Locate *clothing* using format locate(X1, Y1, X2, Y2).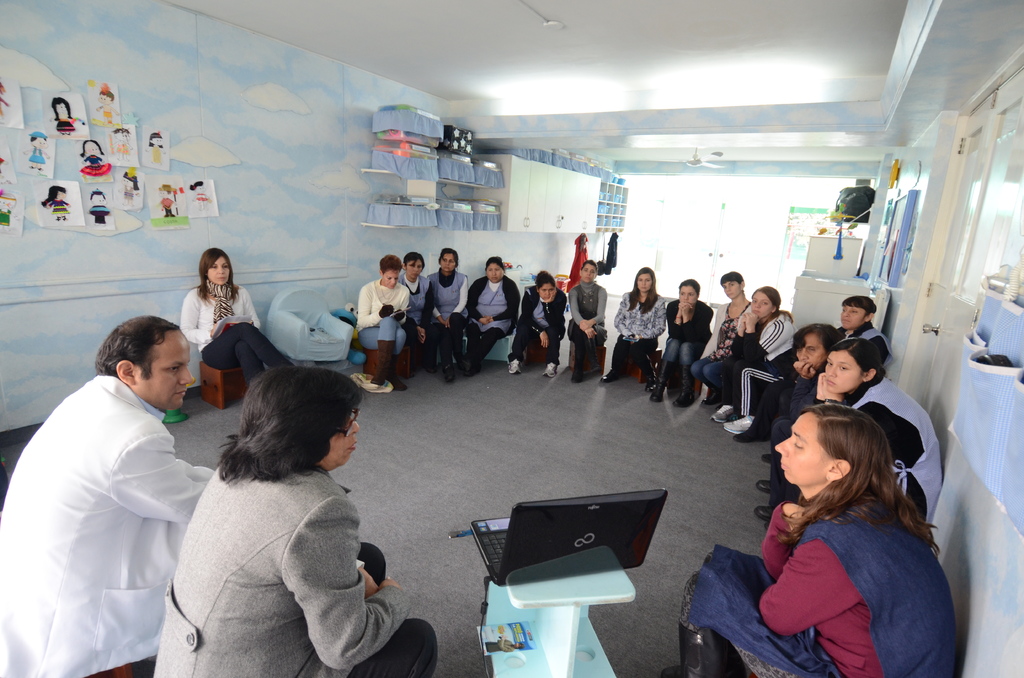
locate(597, 289, 672, 394).
